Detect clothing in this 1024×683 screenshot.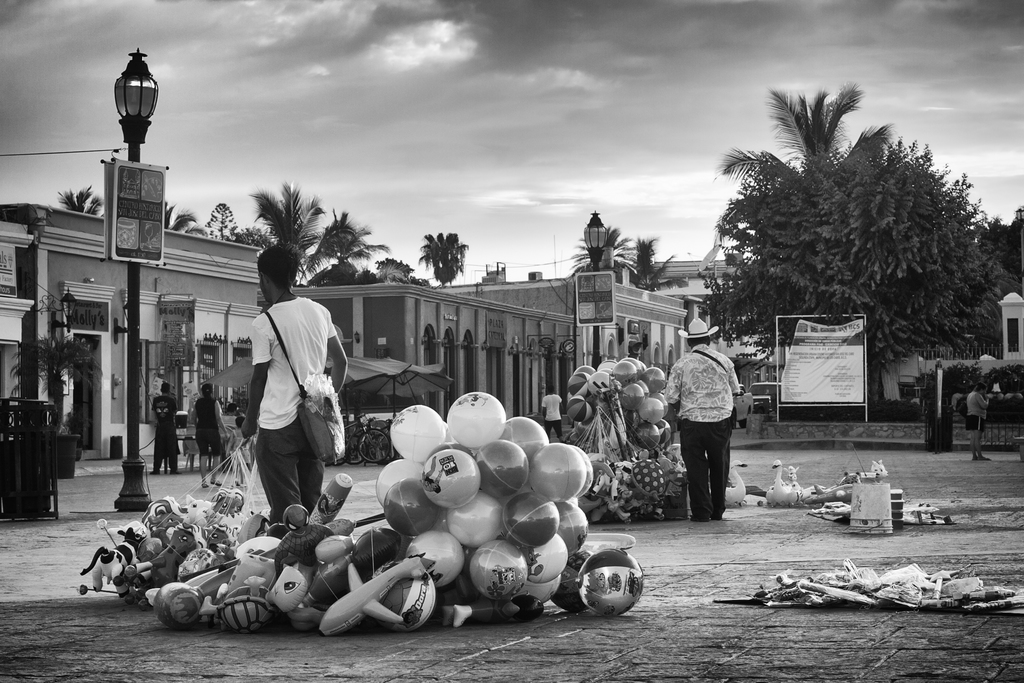
Detection: [x1=195, y1=395, x2=222, y2=456].
